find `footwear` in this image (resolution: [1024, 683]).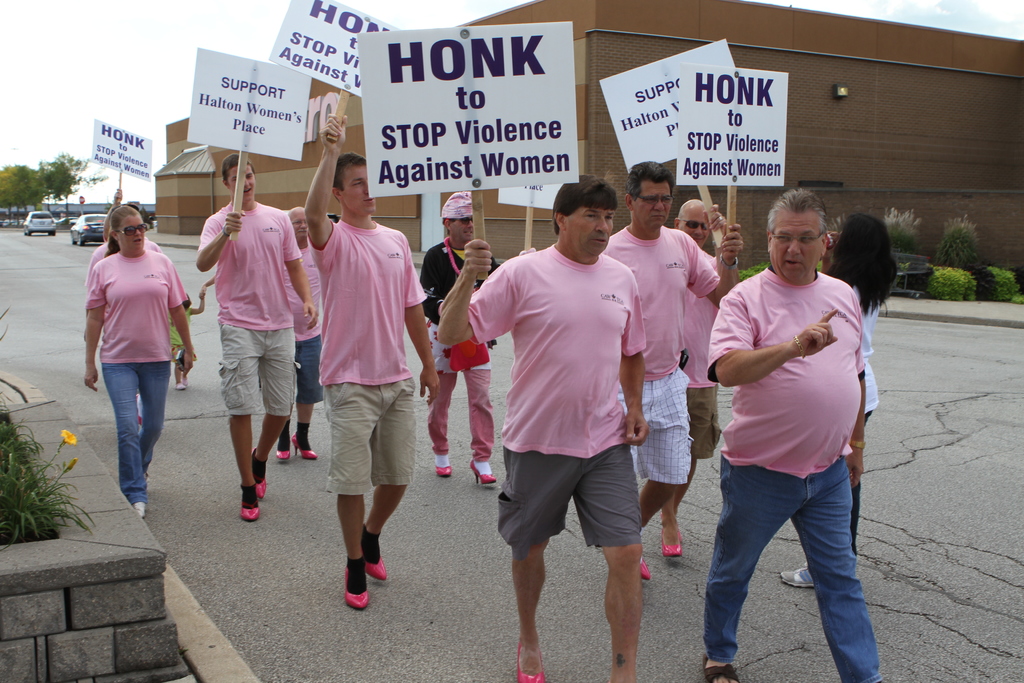
box(134, 500, 146, 521).
